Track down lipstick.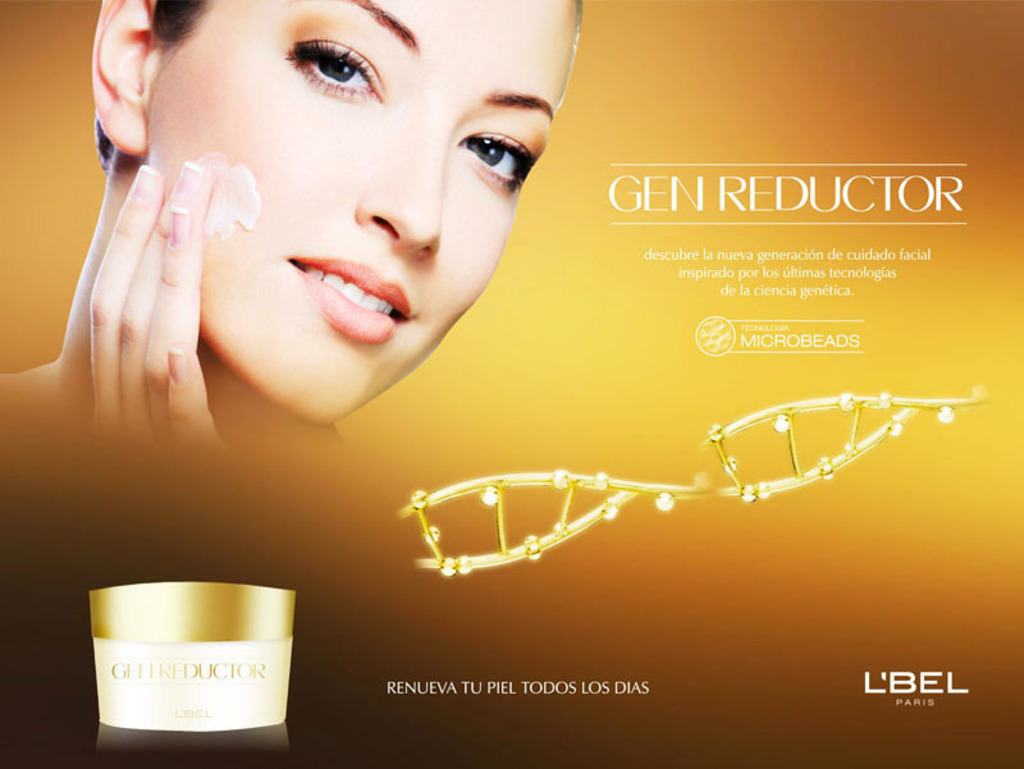
Tracked to pyautogui.locateOnScreen(289, 260, 411, 338).
